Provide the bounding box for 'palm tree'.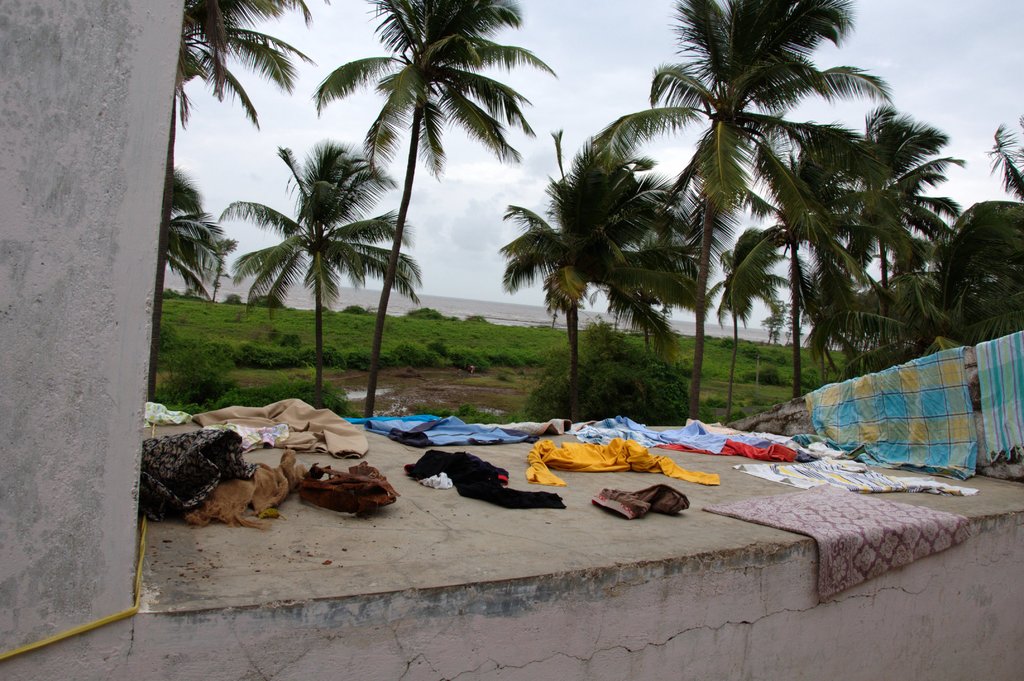
725 188 843 387.
